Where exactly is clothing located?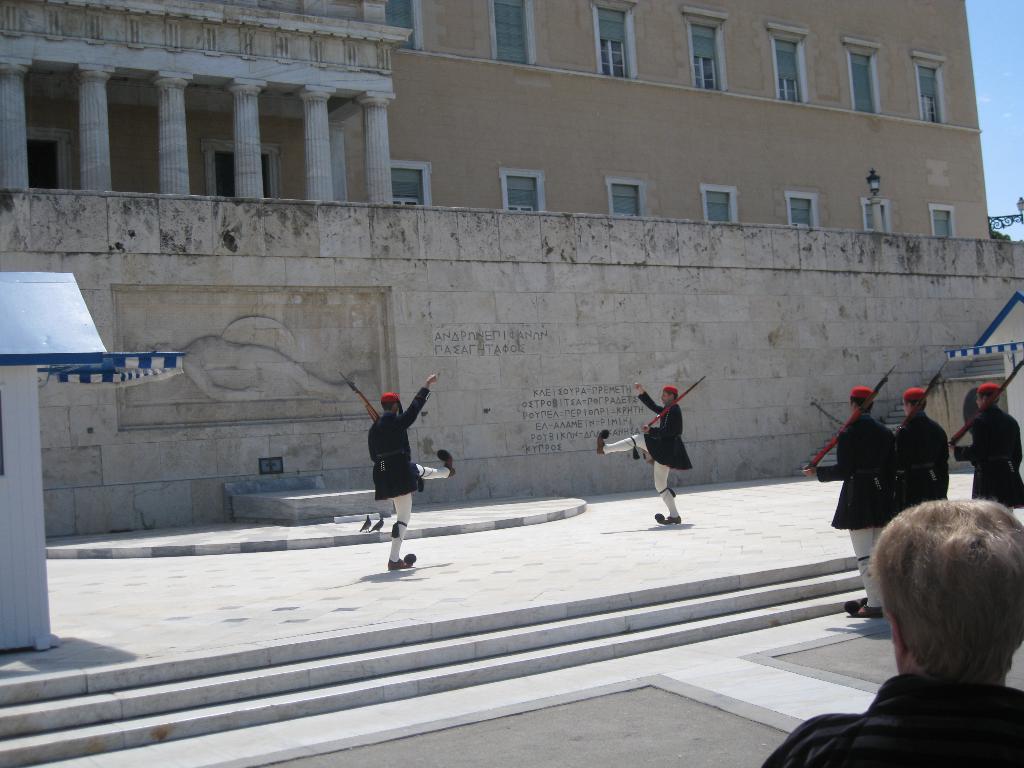
Its bounding box is 353/371/438/524.
